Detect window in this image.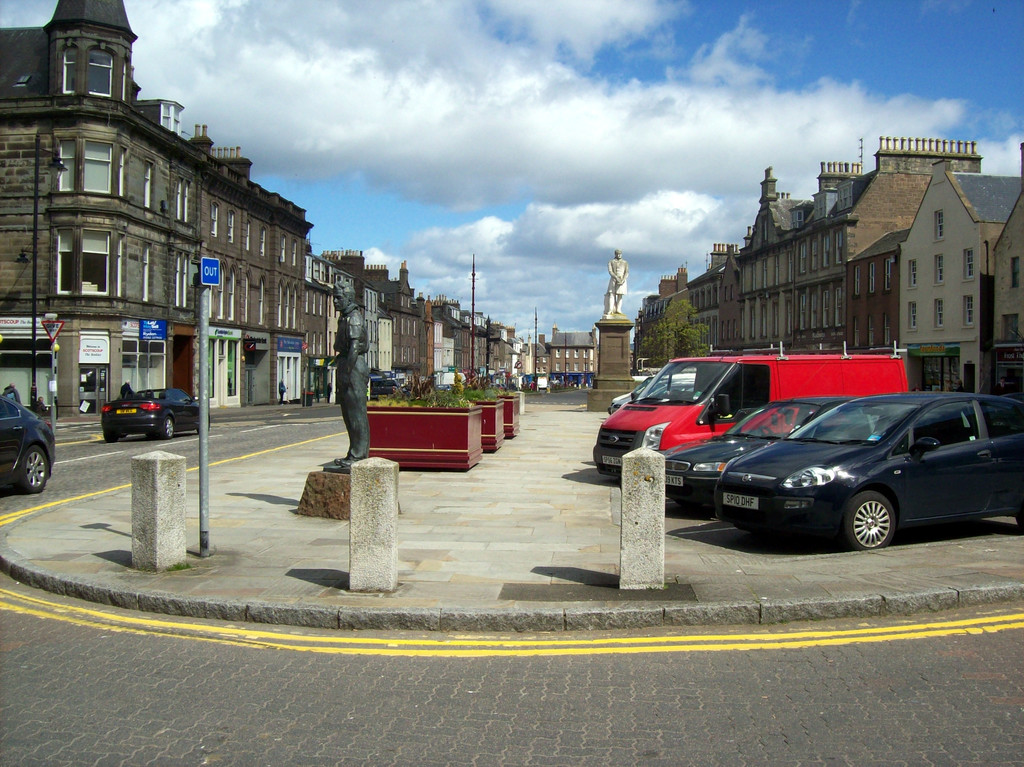
Detection: select_region(900, 254, 915, 292).
